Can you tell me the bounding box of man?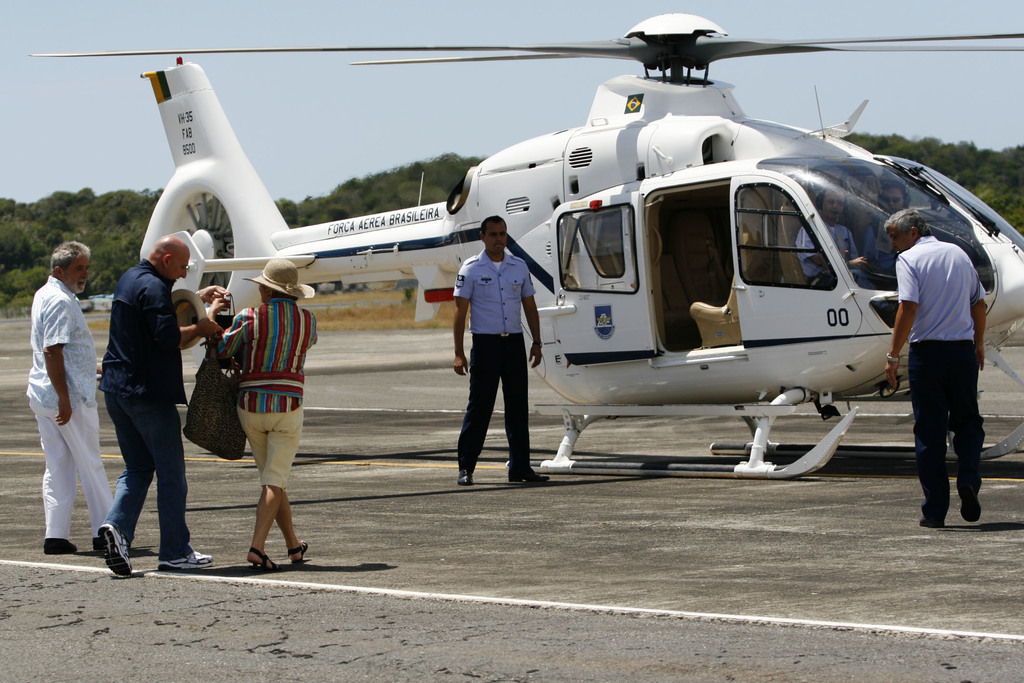
x1=94, y1=231, x2=239, y2=585.
